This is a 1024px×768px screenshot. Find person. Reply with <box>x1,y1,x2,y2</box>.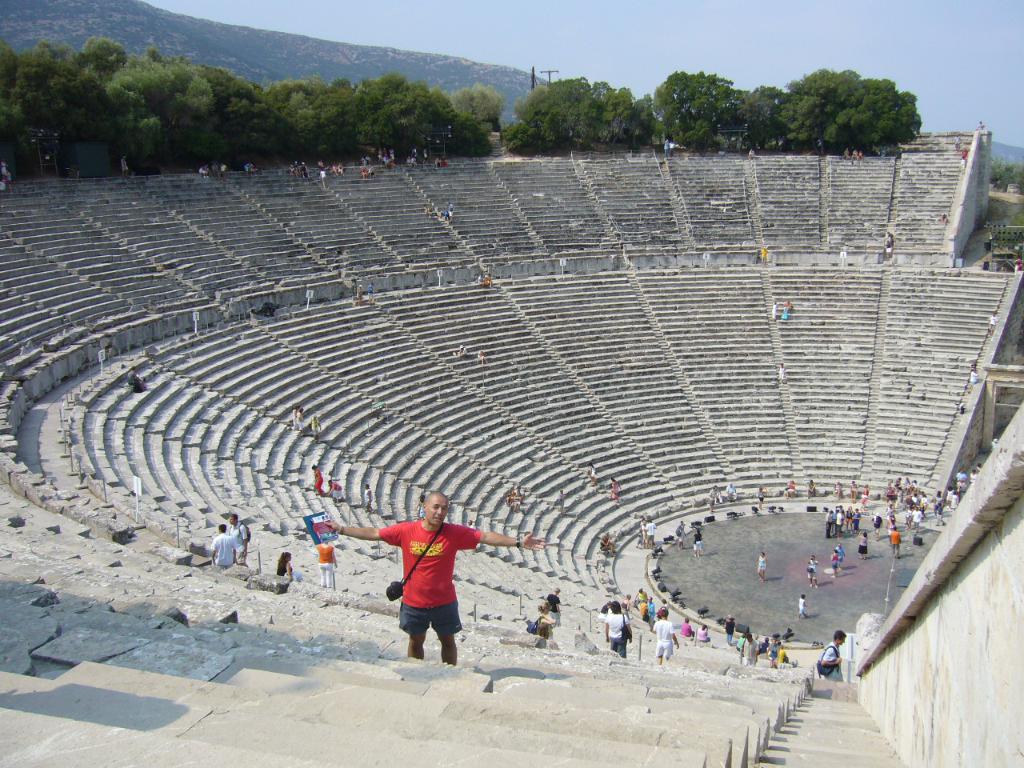
<box>802,554,819,578</box>.
